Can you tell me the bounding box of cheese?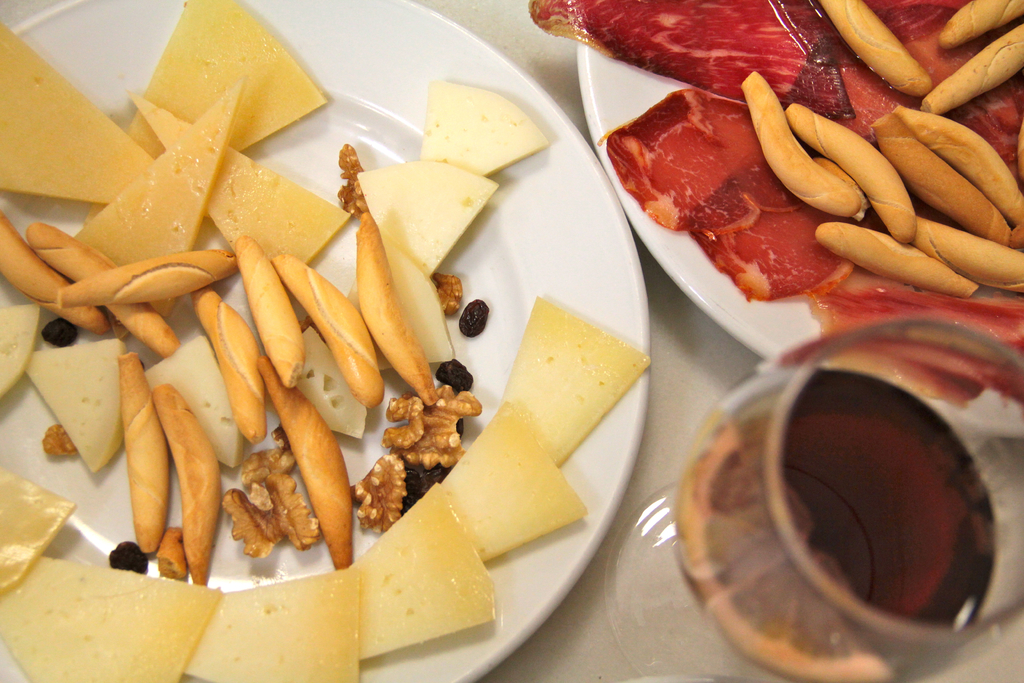
(302,323,371,443).
